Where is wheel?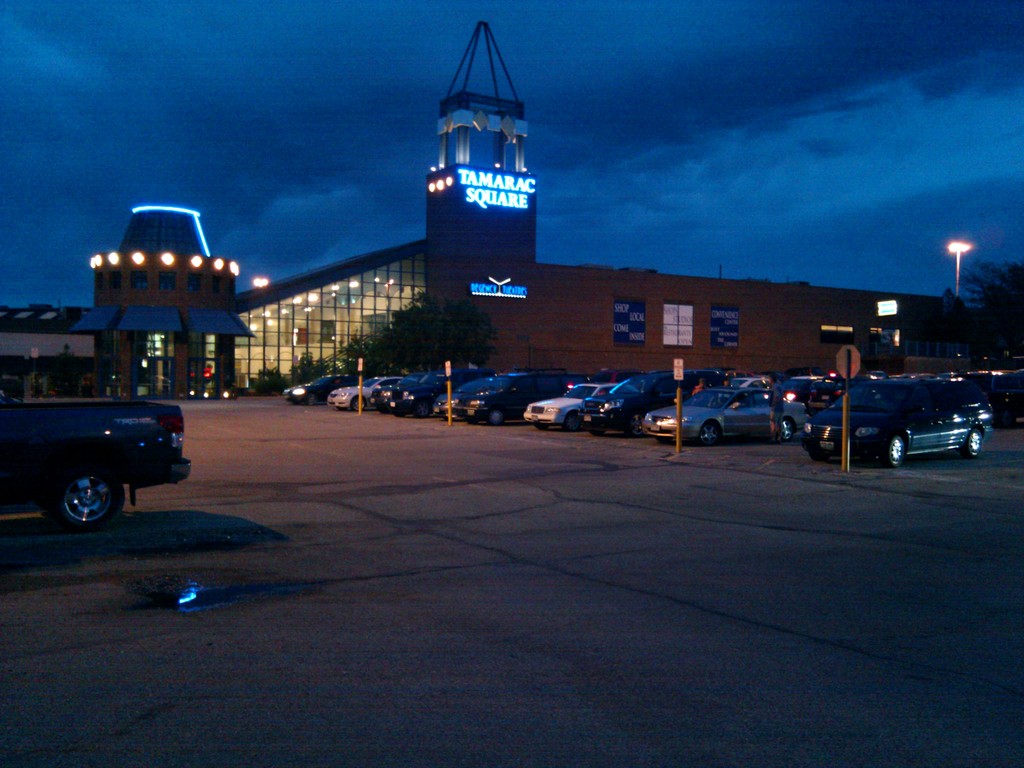
select_region(353, 399, 366, 412).
